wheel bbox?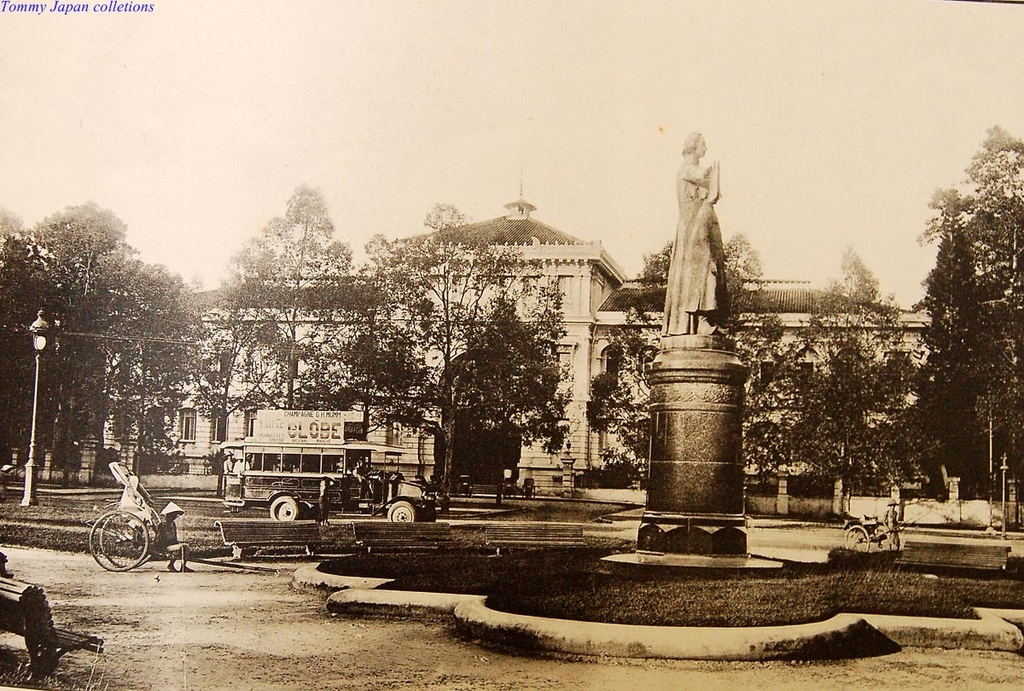
select_region(81, 520, 153, 578)
